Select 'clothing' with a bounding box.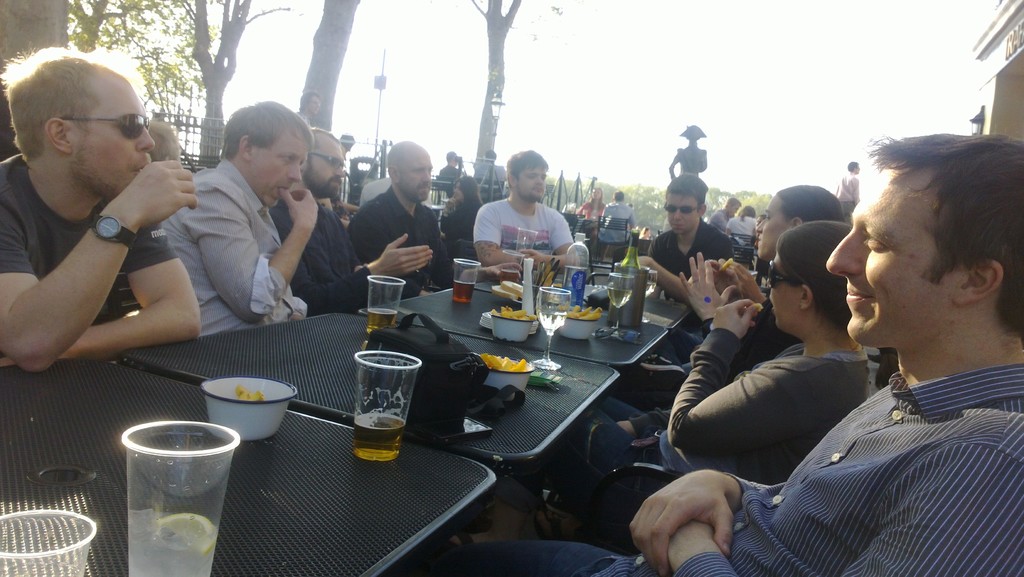
157 157 284 333.
